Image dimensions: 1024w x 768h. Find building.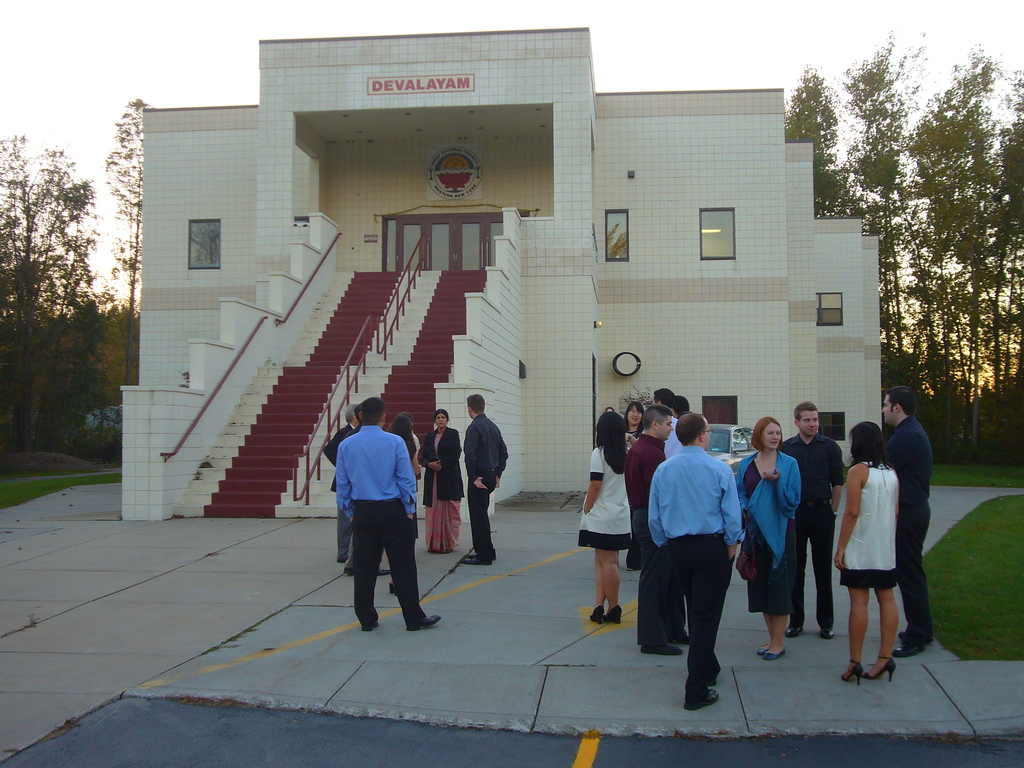
108, 22, 884, 522.
